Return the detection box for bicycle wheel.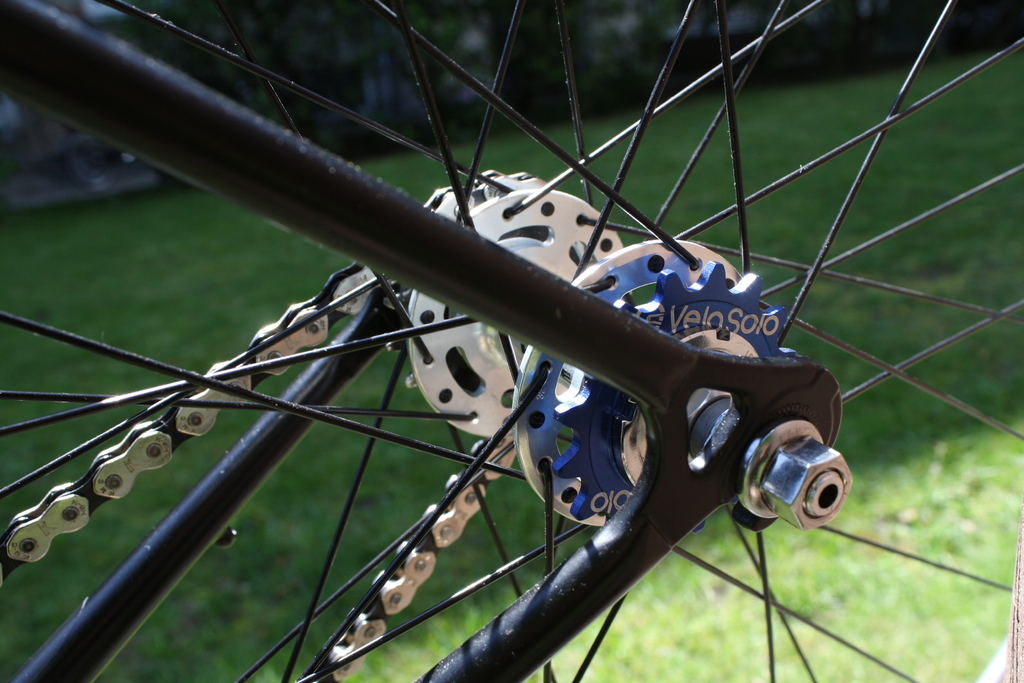
region(0, 0, 1023, 682).
